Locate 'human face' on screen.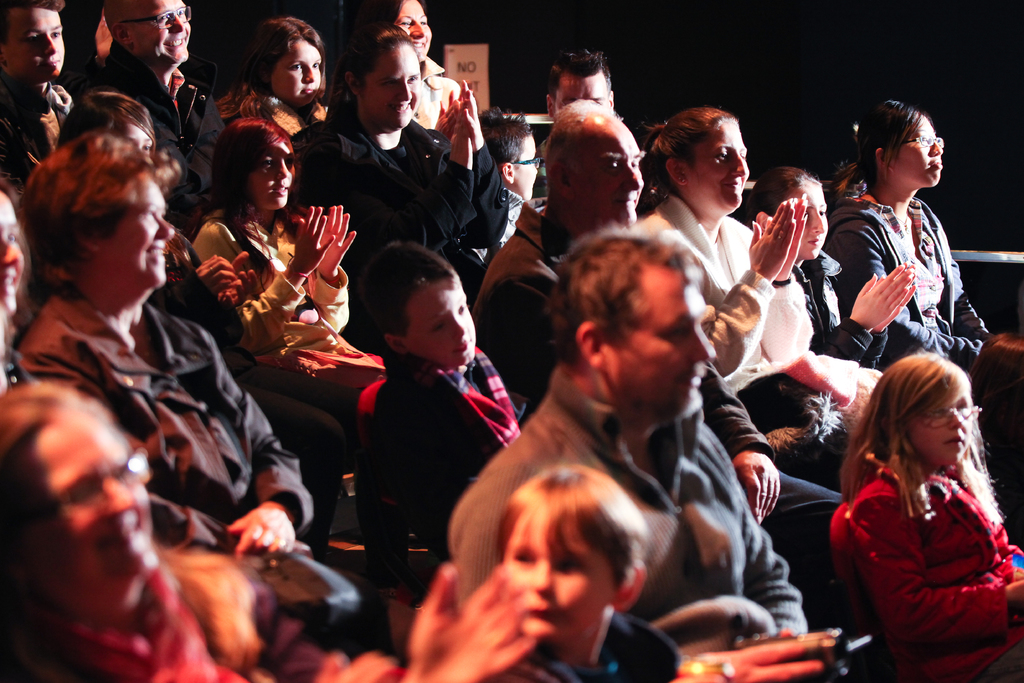
On screen at 33/407/150/591.
